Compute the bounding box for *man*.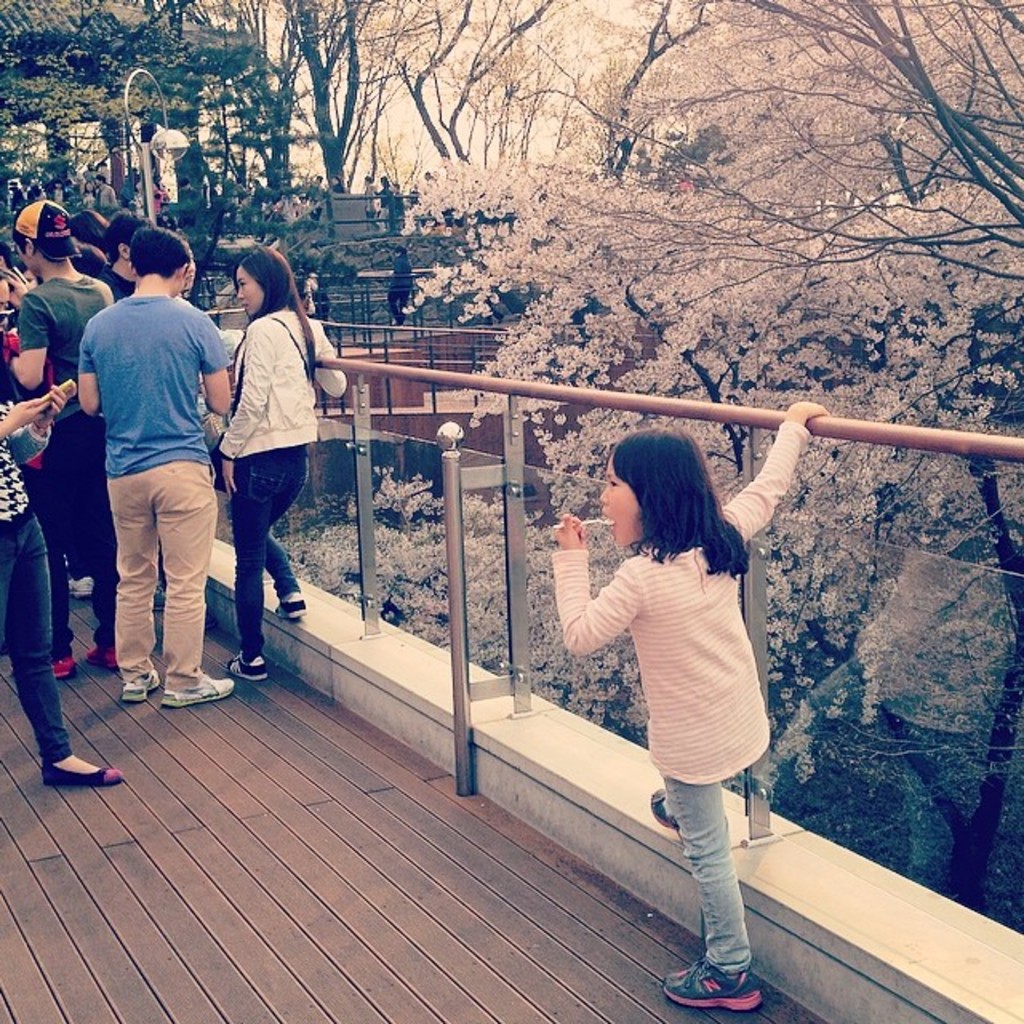
region(381, 232, 410, 341).
